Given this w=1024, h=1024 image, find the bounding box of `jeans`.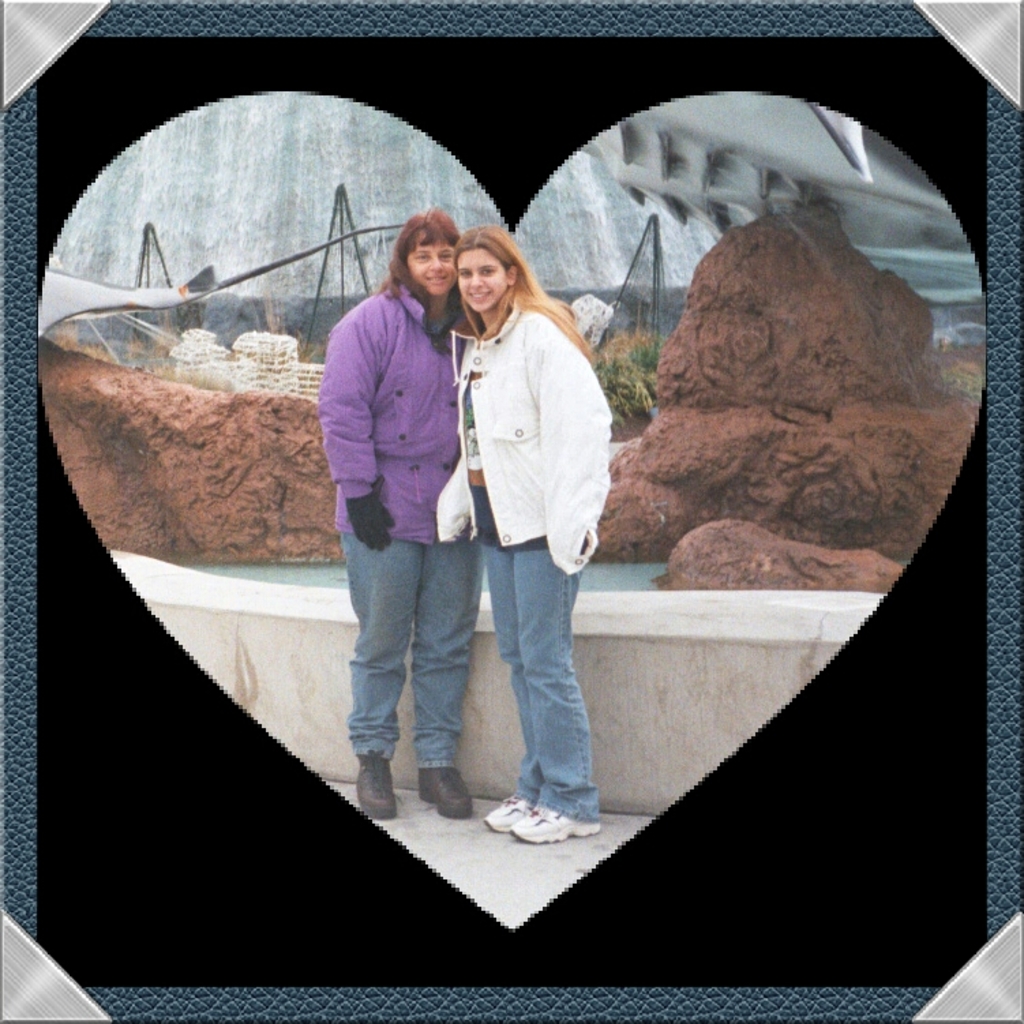
341, 537, 485, 773.
